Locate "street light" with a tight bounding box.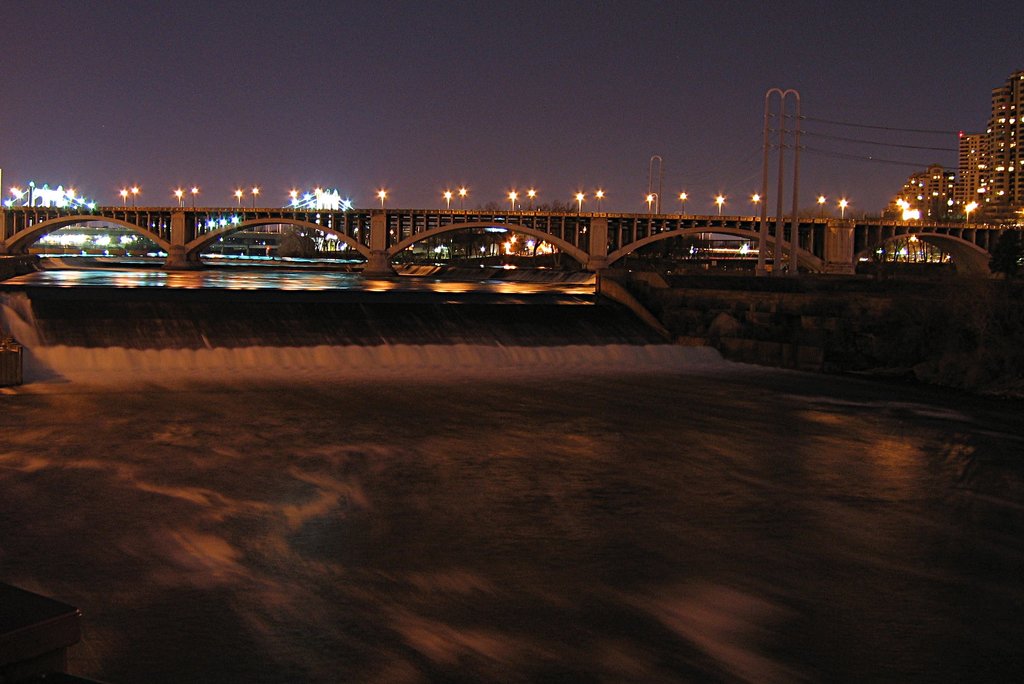
(left=710, top=186, right=734, bottom=218).
